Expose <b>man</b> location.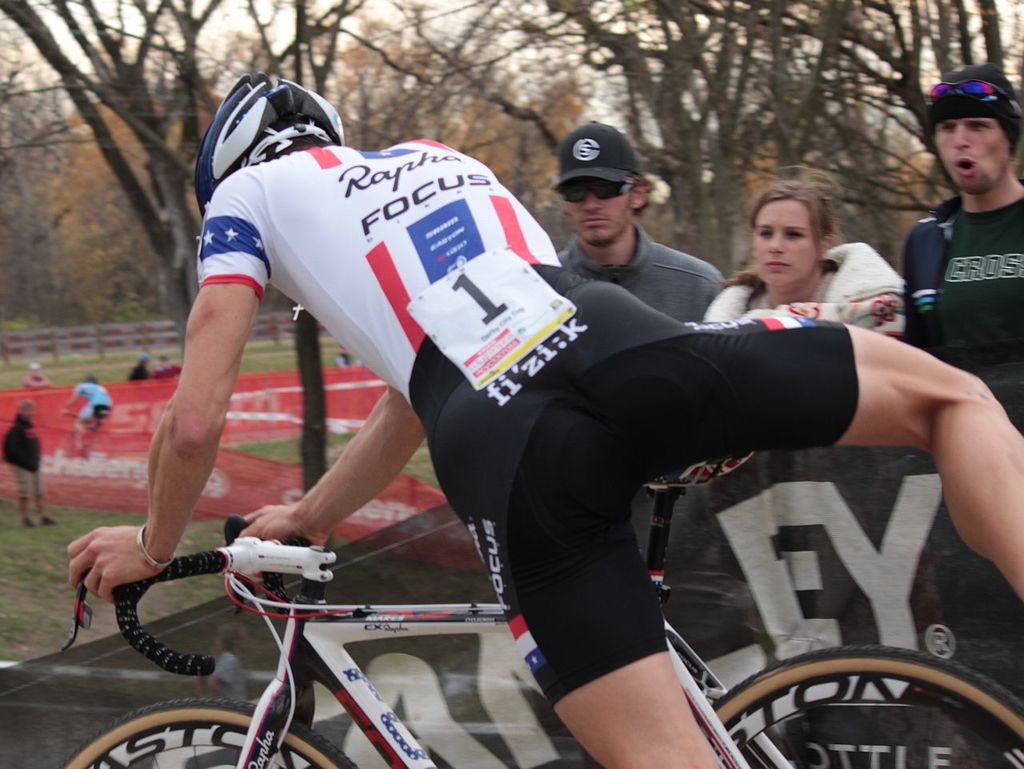
Exposed at (68,71,1023,768).
